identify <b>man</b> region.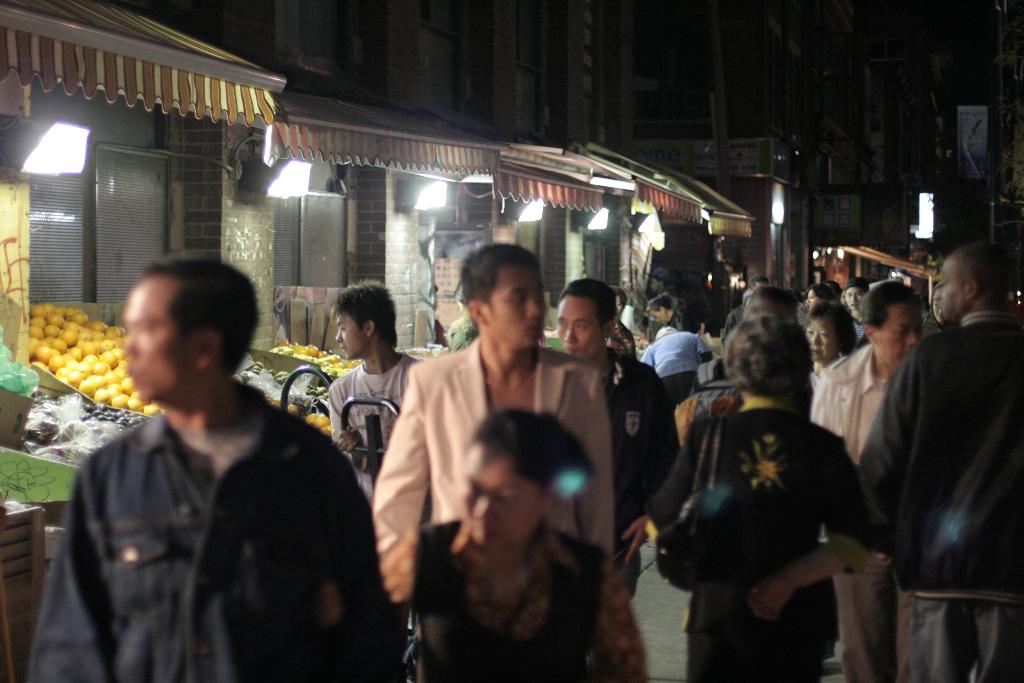
Region: detection(550, 277, 684, 604).
